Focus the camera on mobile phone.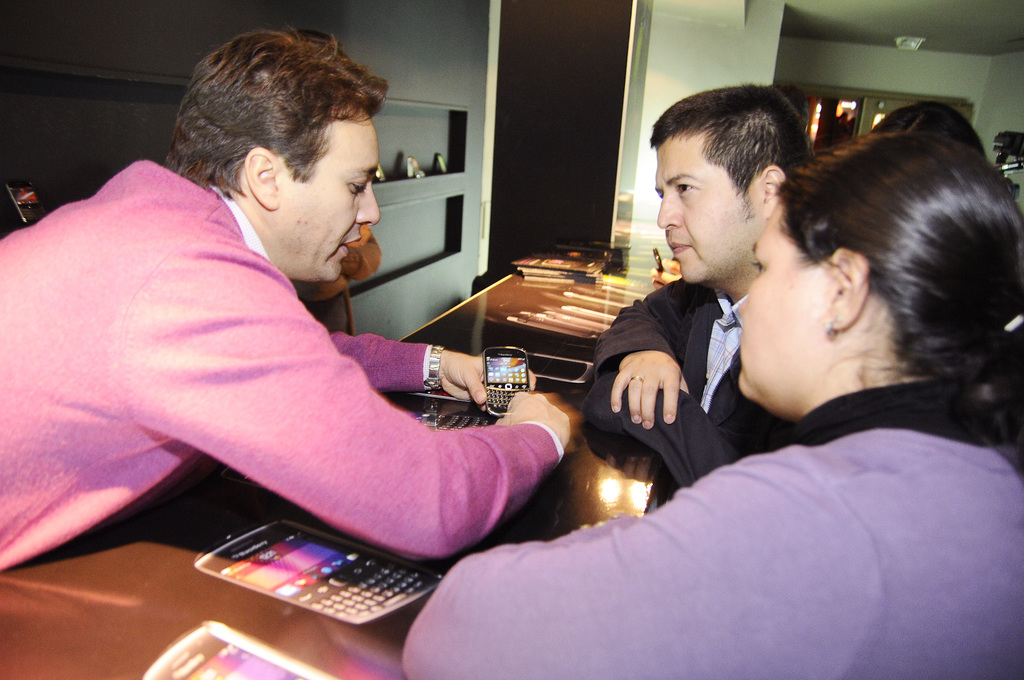
Focus region: 170:500:440:615.
